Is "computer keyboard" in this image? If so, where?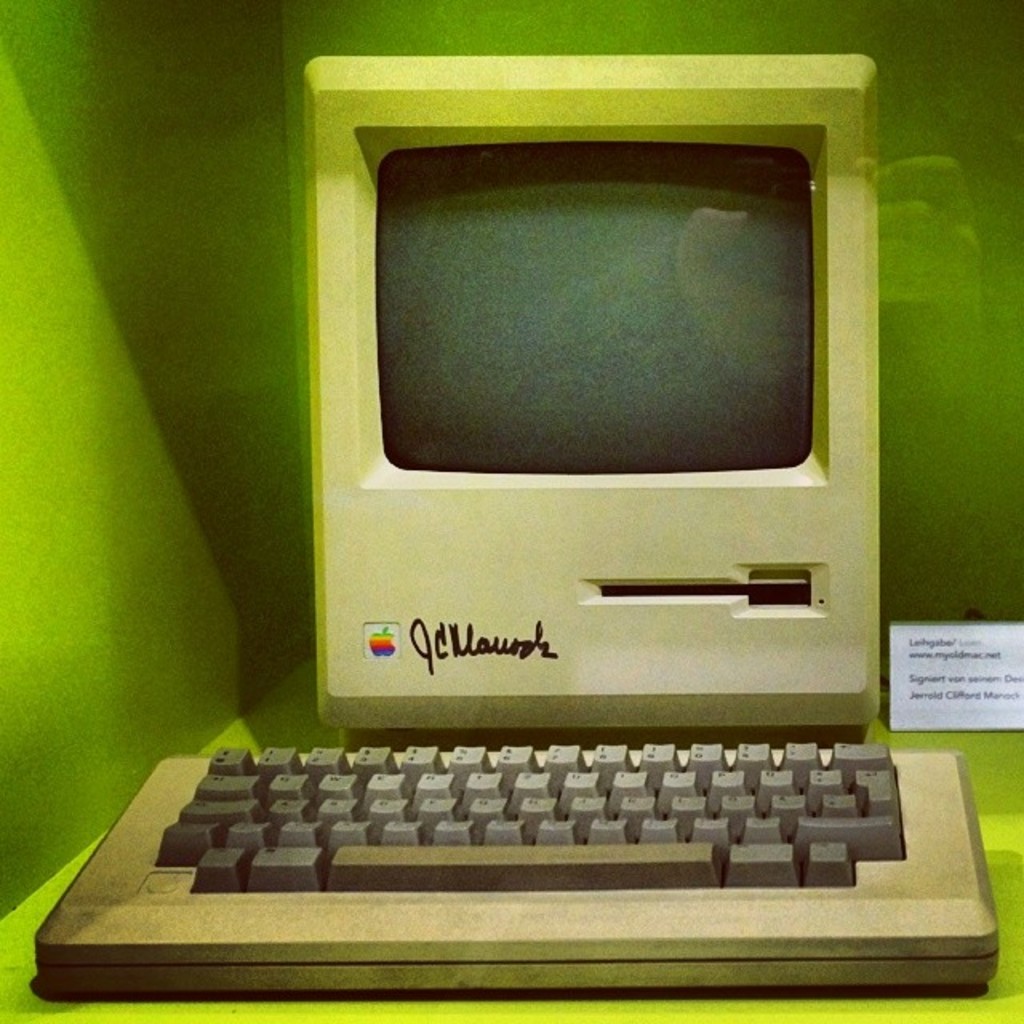
Yes, at crop(150, 738, 907, 893).
